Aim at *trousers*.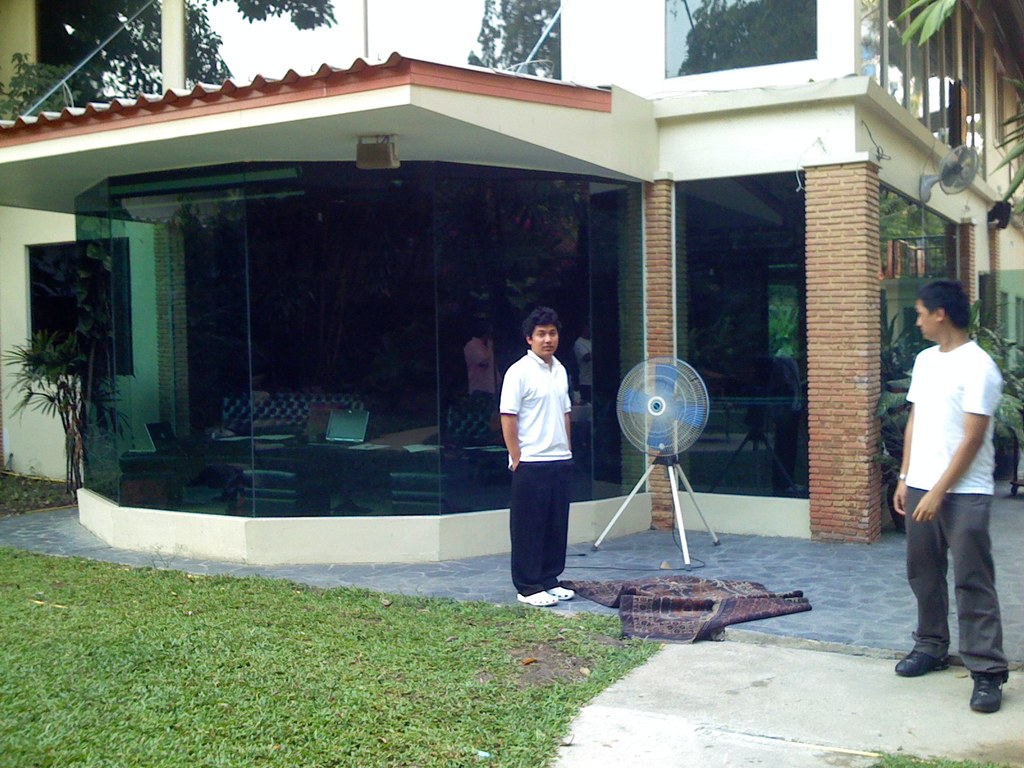
Aimed at l=509, t=461, r=570, b=597.
